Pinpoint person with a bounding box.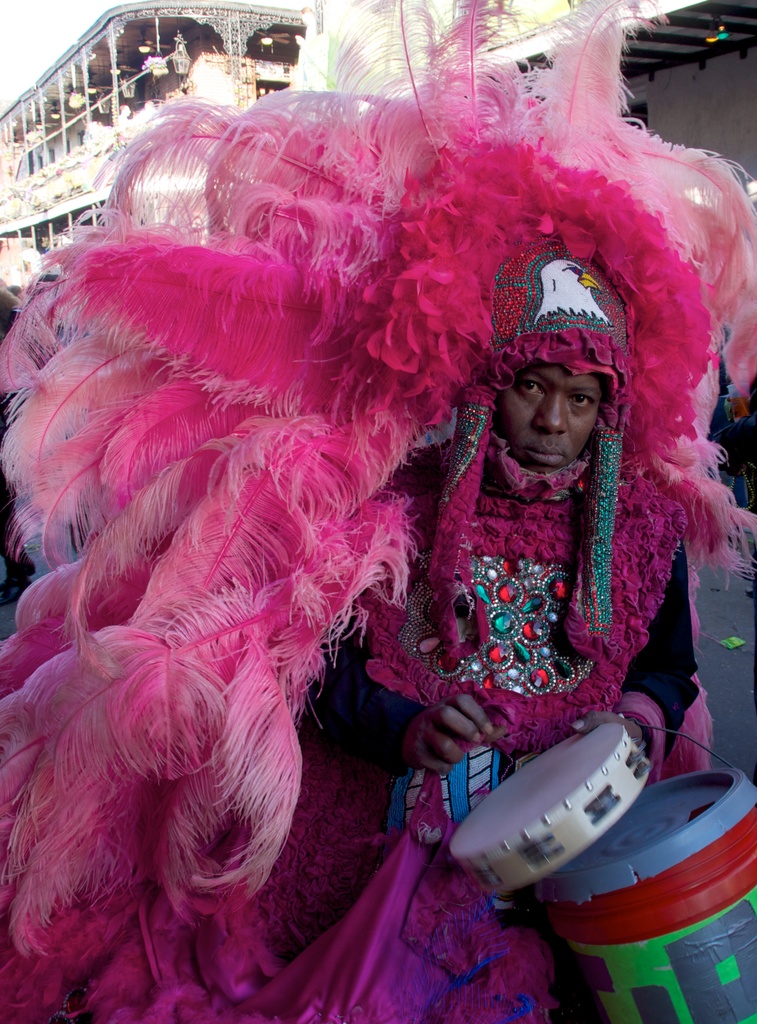
bbox(294, 248, 701, 1023).
